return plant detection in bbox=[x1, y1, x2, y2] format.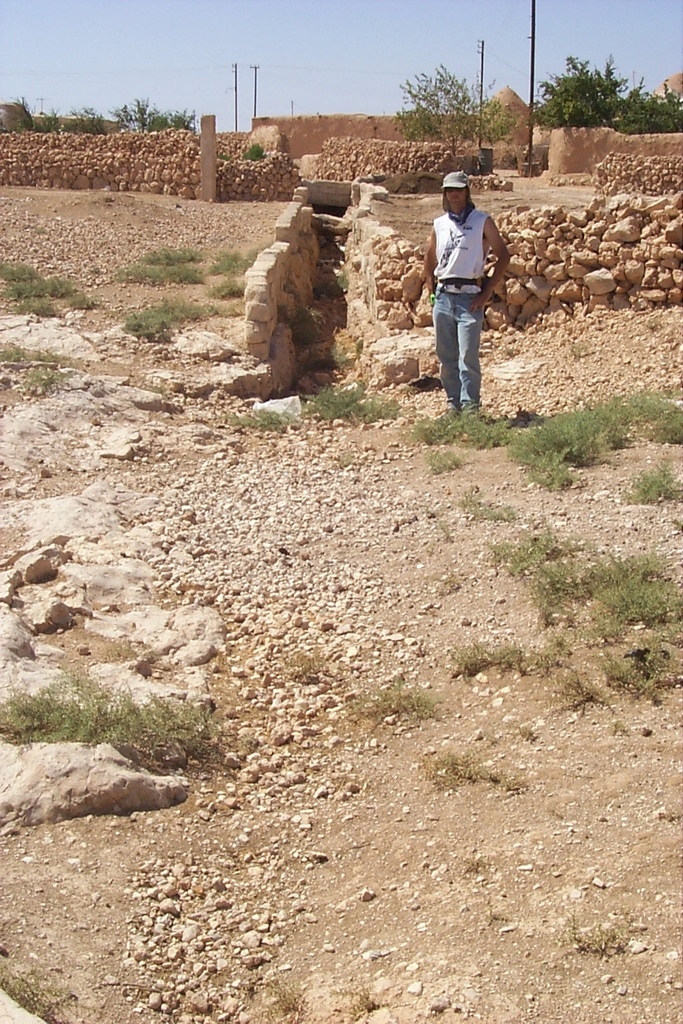
bbox=[315, 271, 352, 299].
